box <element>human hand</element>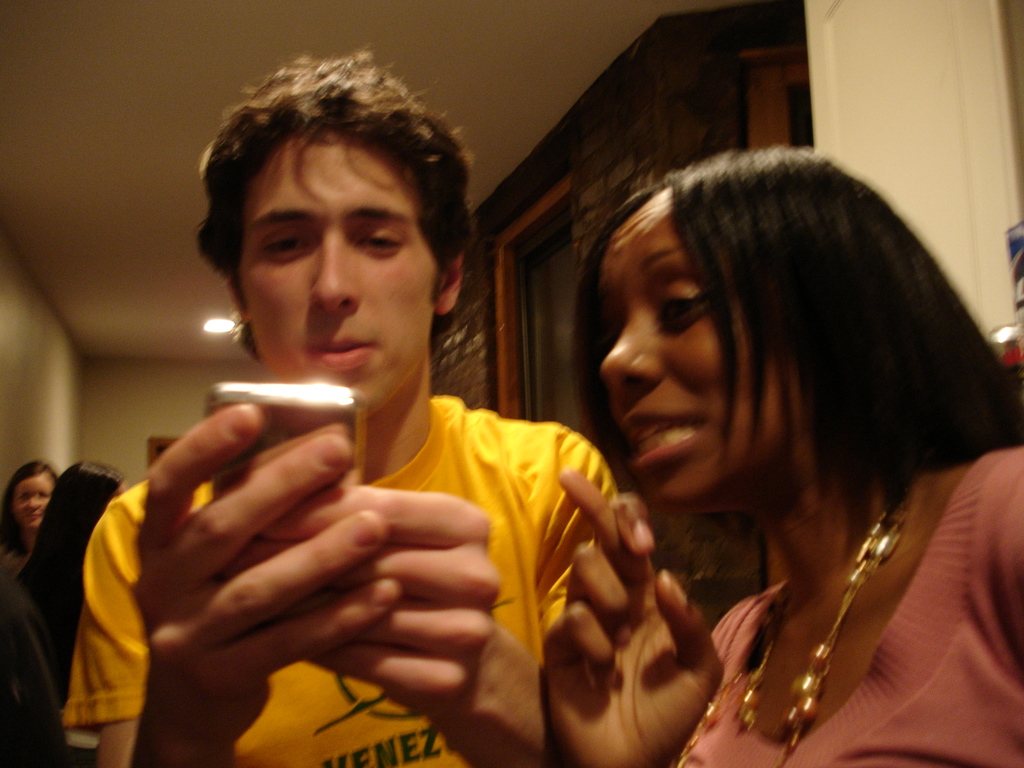
bbox=[218, 478, 503, 733]
